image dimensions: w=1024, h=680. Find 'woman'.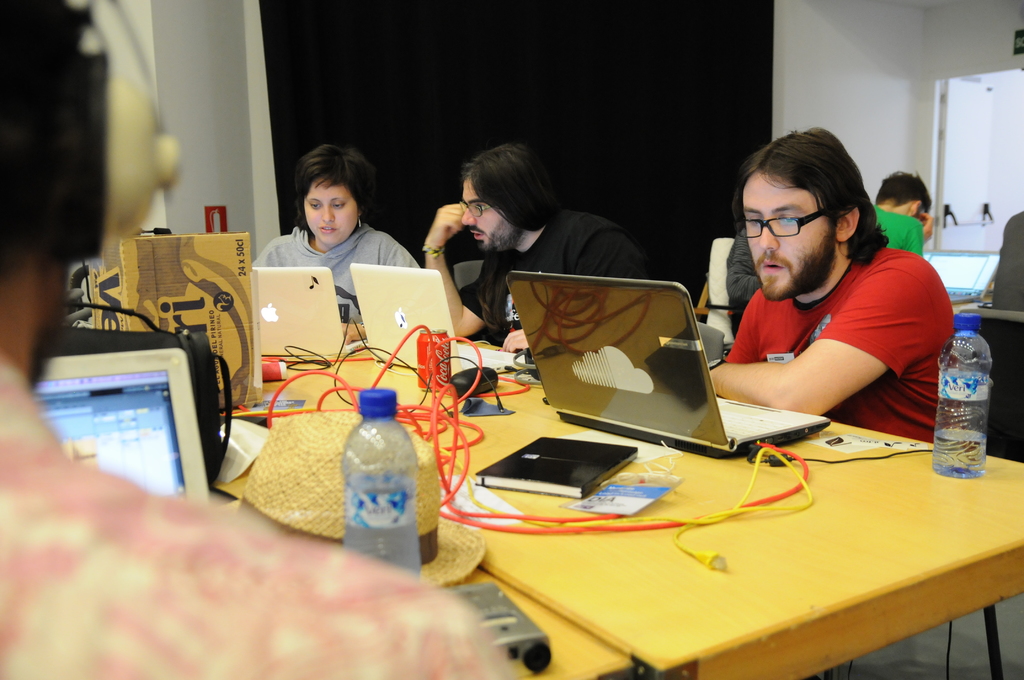
x1=250 y1=152 x2=410 y2=305.
